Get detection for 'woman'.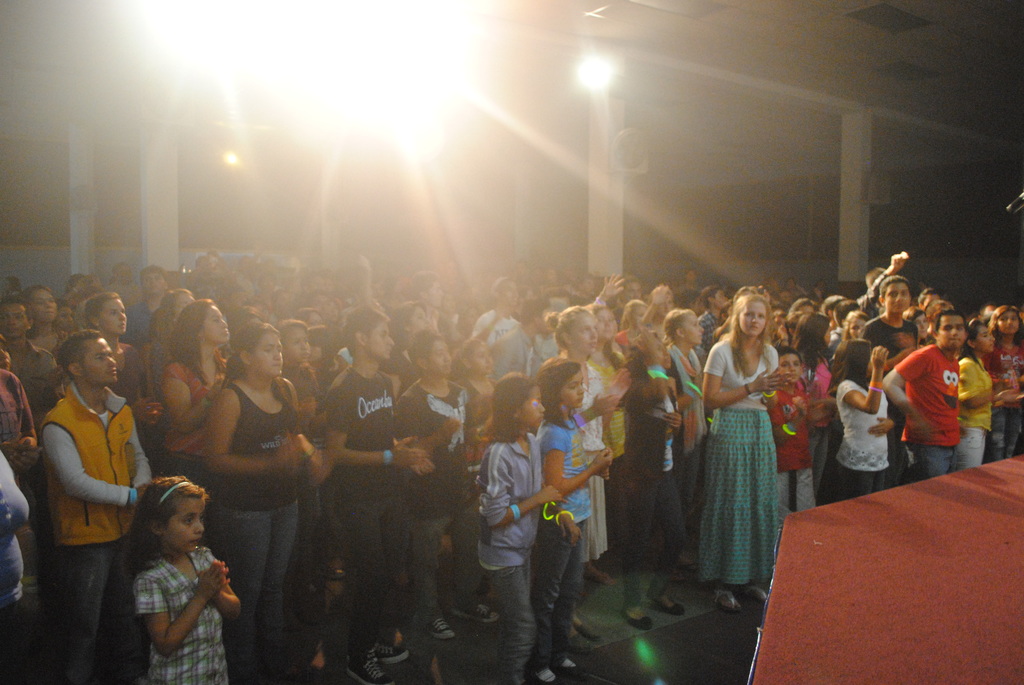
Detection: <bbox>231, 307, 265, 334</bbox>.
